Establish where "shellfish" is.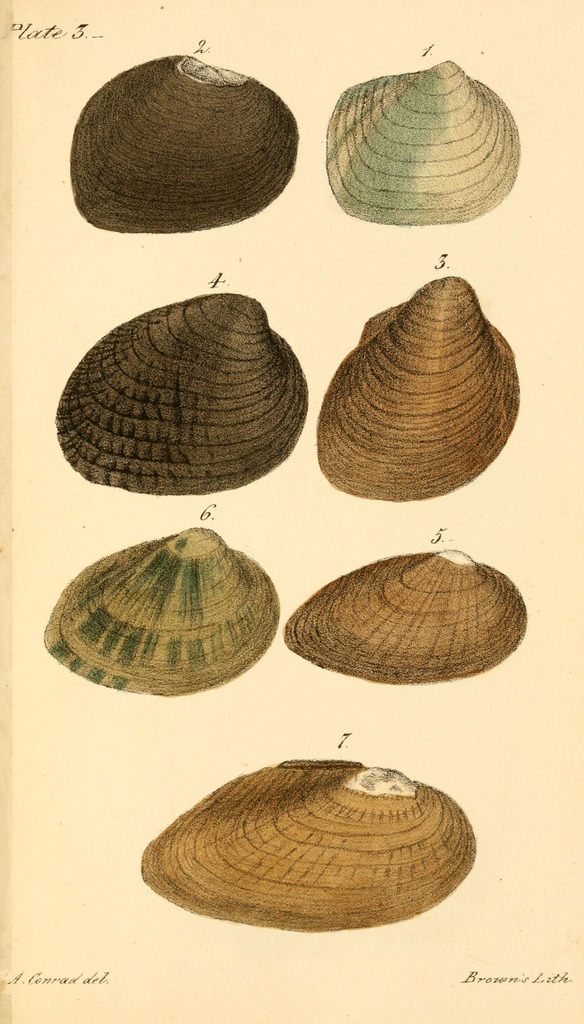
Established at l=69, t=56, r=304, b=234.
